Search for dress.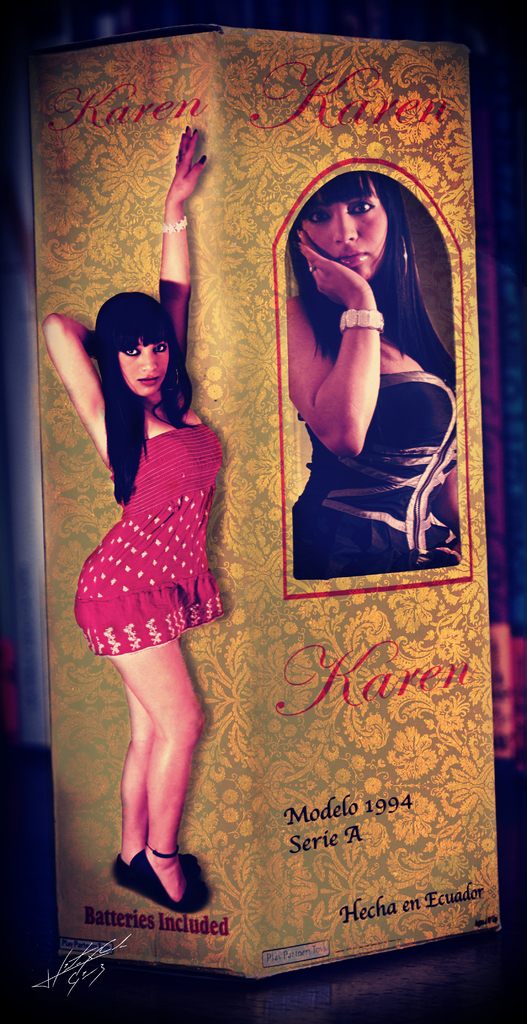
Found at Rect(291, 374, 457, 580).
